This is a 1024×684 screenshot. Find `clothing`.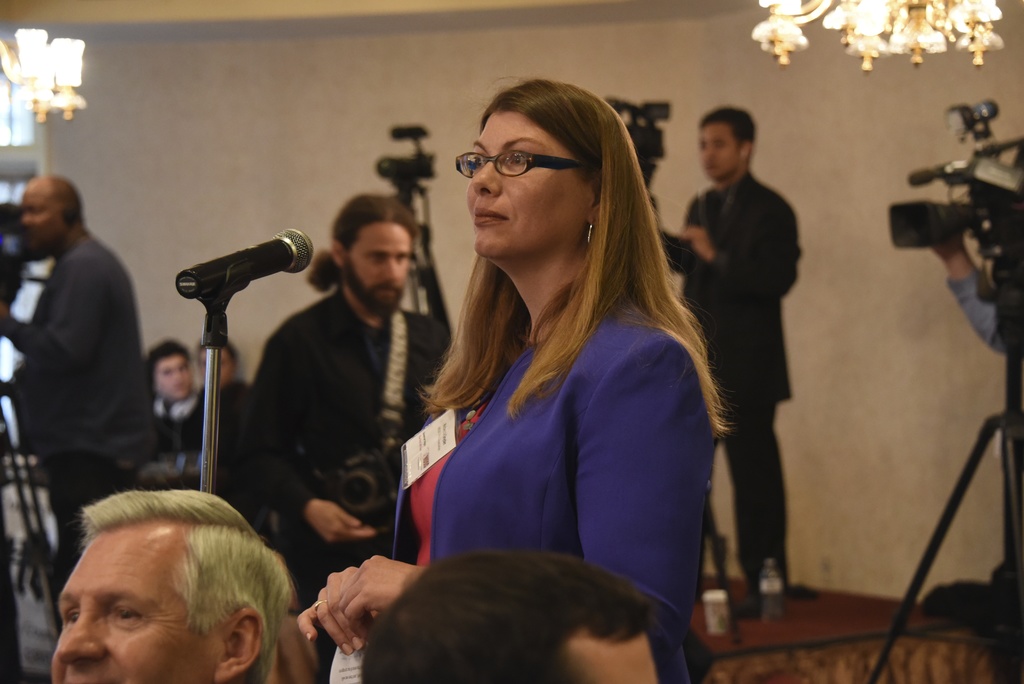
Bounding box: {"x1": 391, "y1": 241, "x2": 729, "y2": 621}.
